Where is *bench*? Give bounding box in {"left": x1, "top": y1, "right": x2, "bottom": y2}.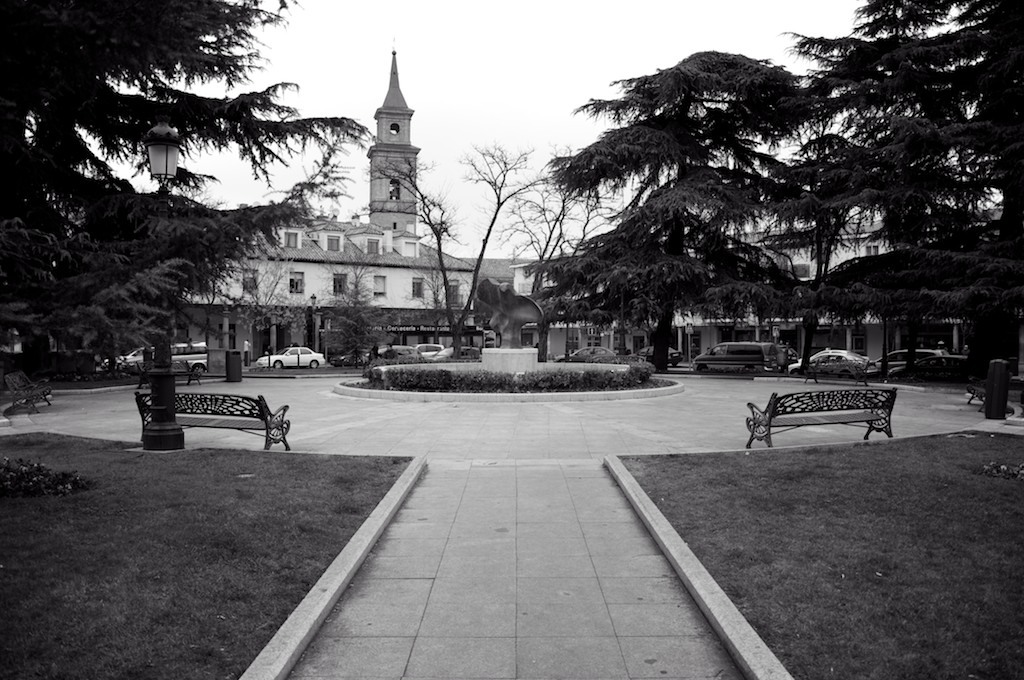
{"left": 800, "top": 360, "right": 869, "bottom": 387}.
